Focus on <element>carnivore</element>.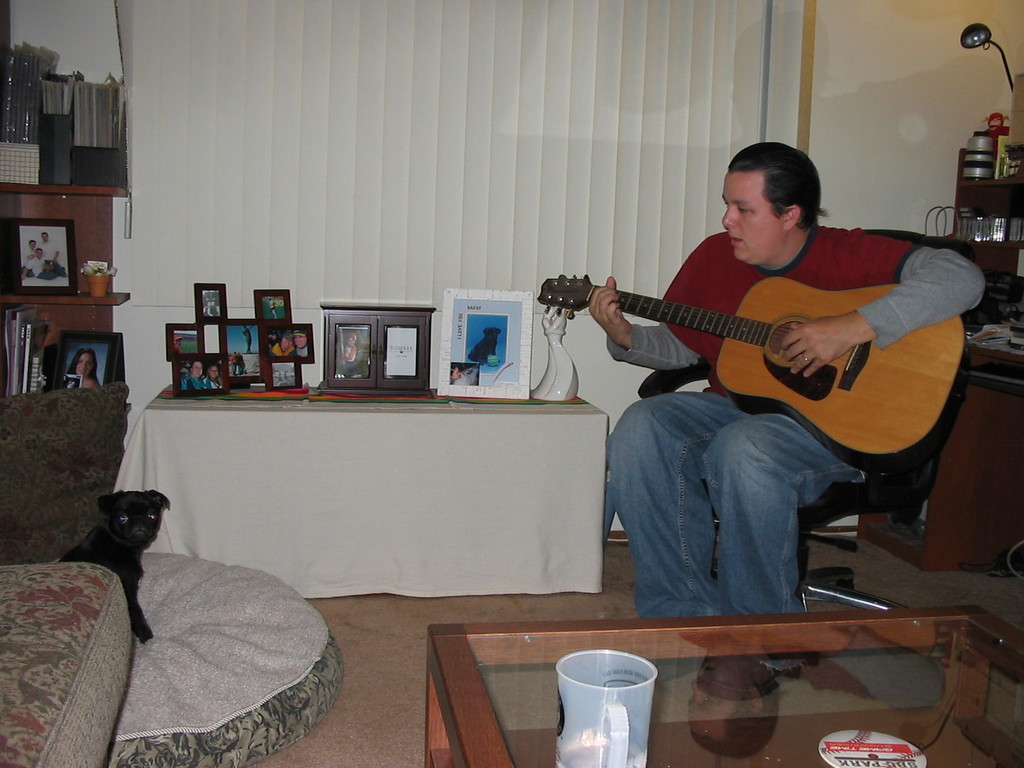
Focused at 291, 330, 307, 356.
